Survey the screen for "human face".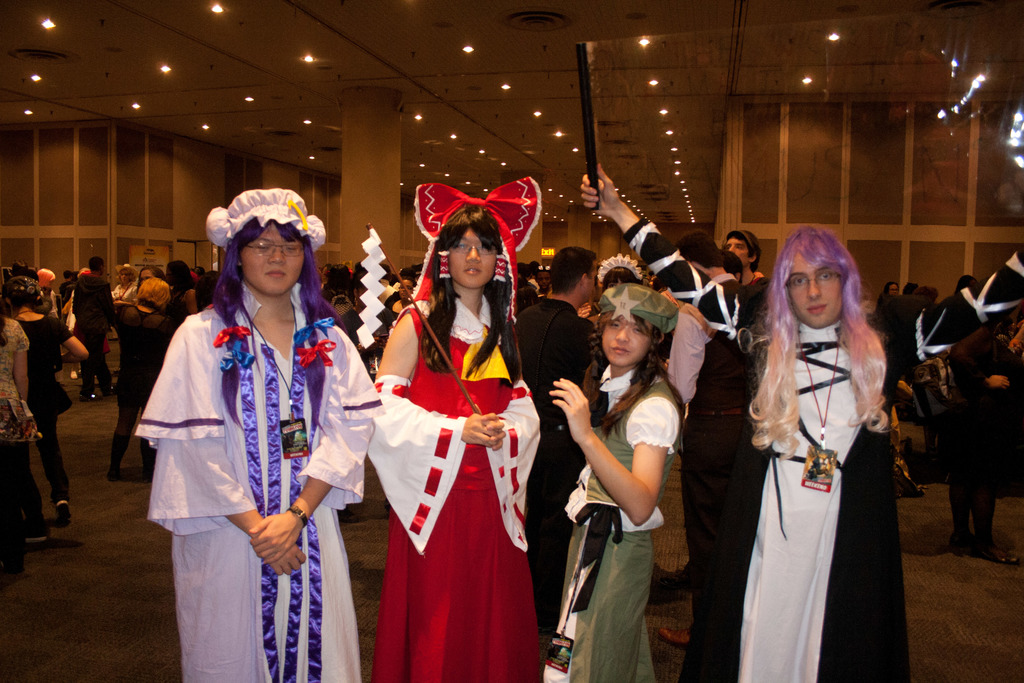
Survey found: [728,235,752,264].
